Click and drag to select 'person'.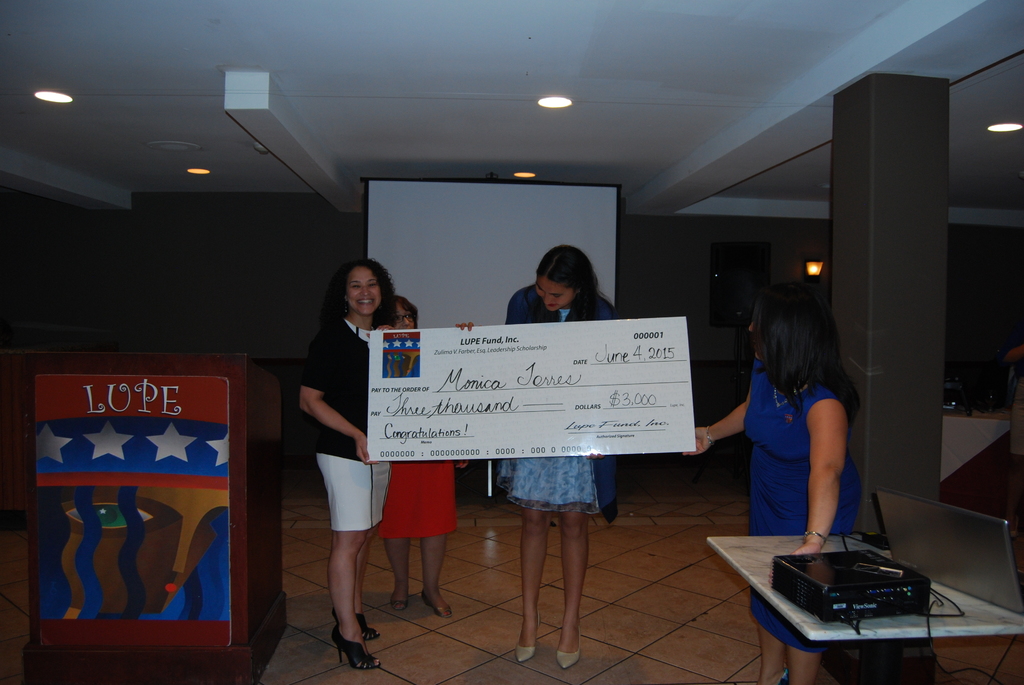
Selection: <box>296,253,384,673</box>.
